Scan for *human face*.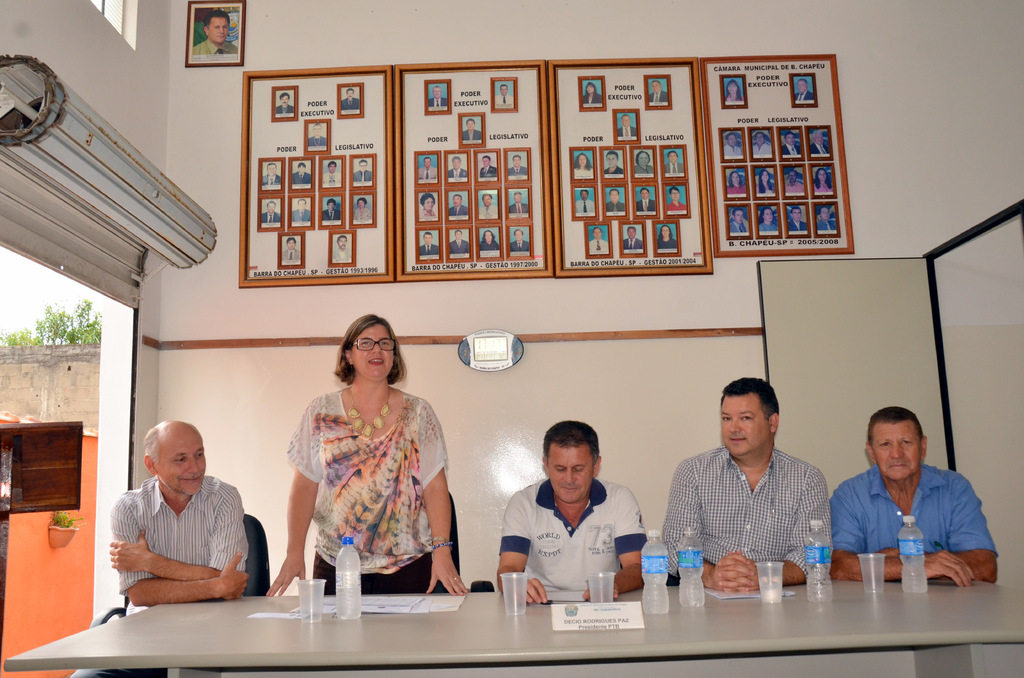
Scan result: bbox=(158, 426, 205, 497).
